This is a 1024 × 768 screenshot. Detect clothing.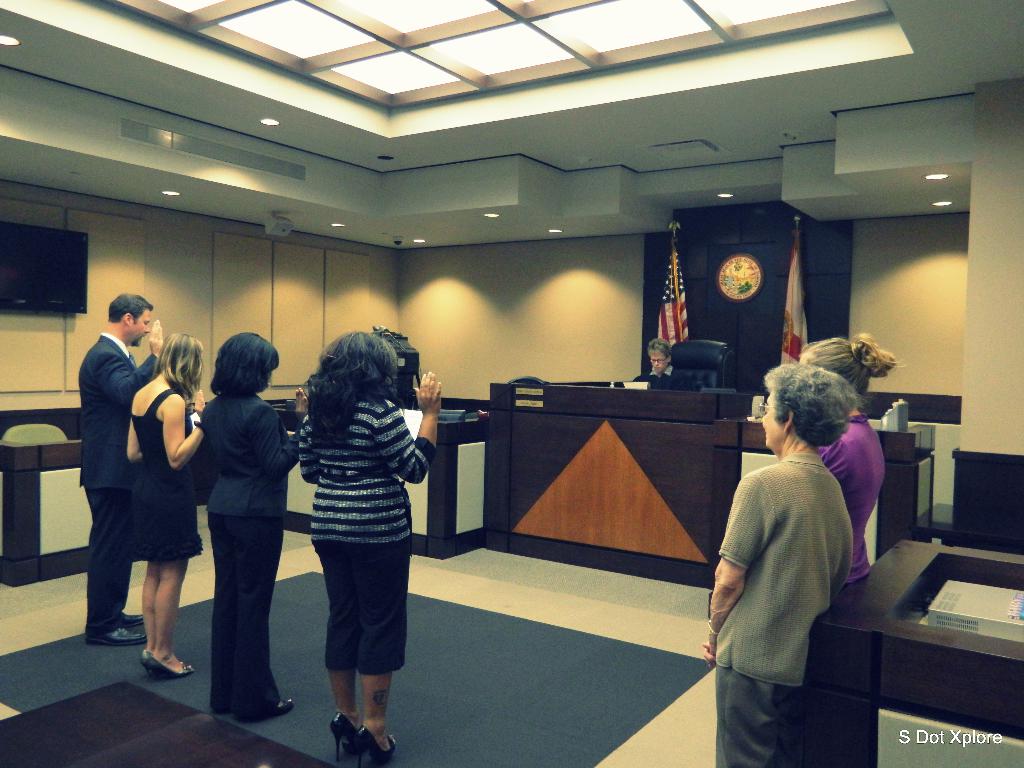
box=[716, 400, 873, 728].
